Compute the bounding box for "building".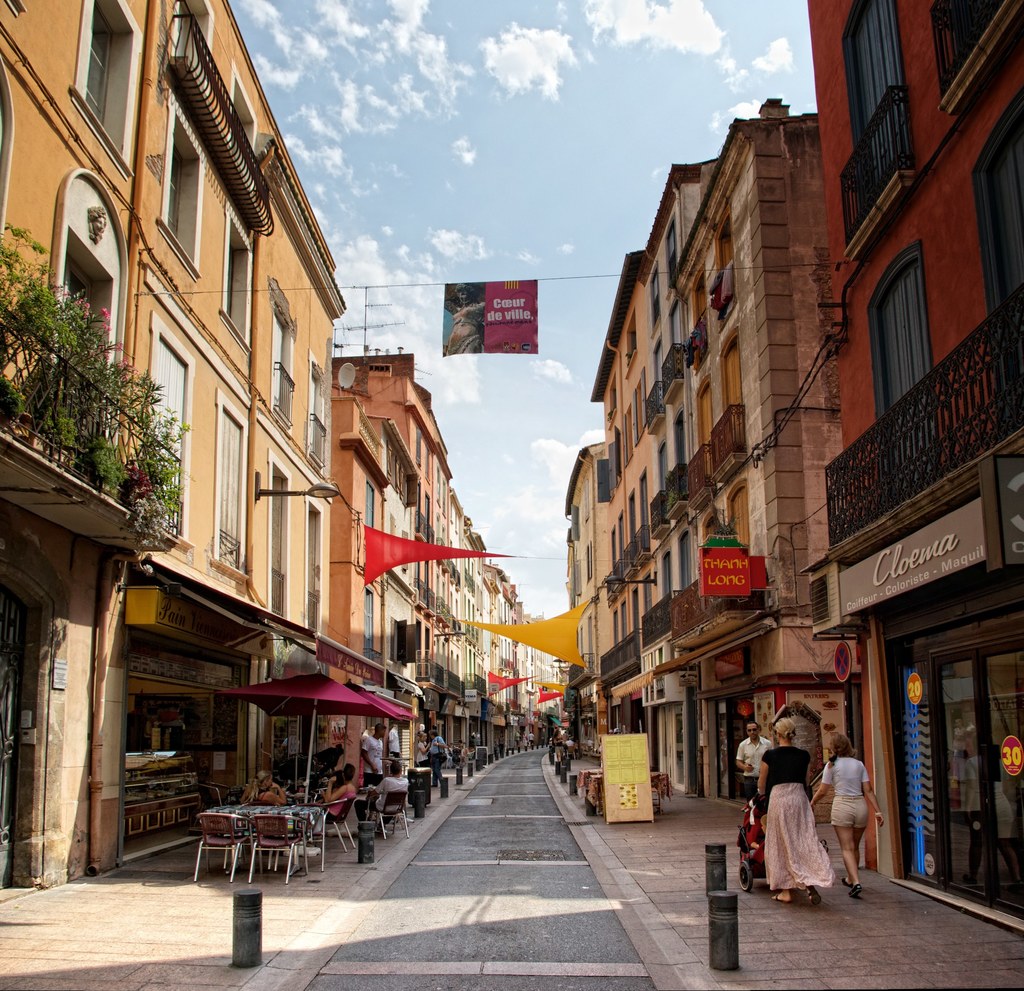
251 138 349 775.
